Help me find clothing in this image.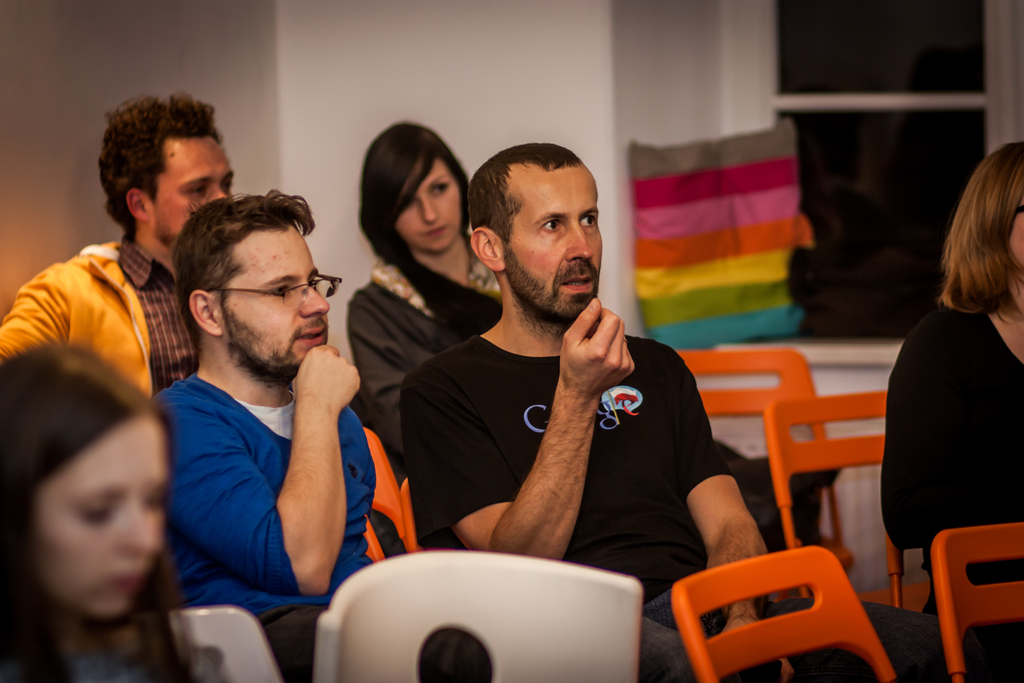
Found it: (left=143, top=365, right=476, bottom=682).
